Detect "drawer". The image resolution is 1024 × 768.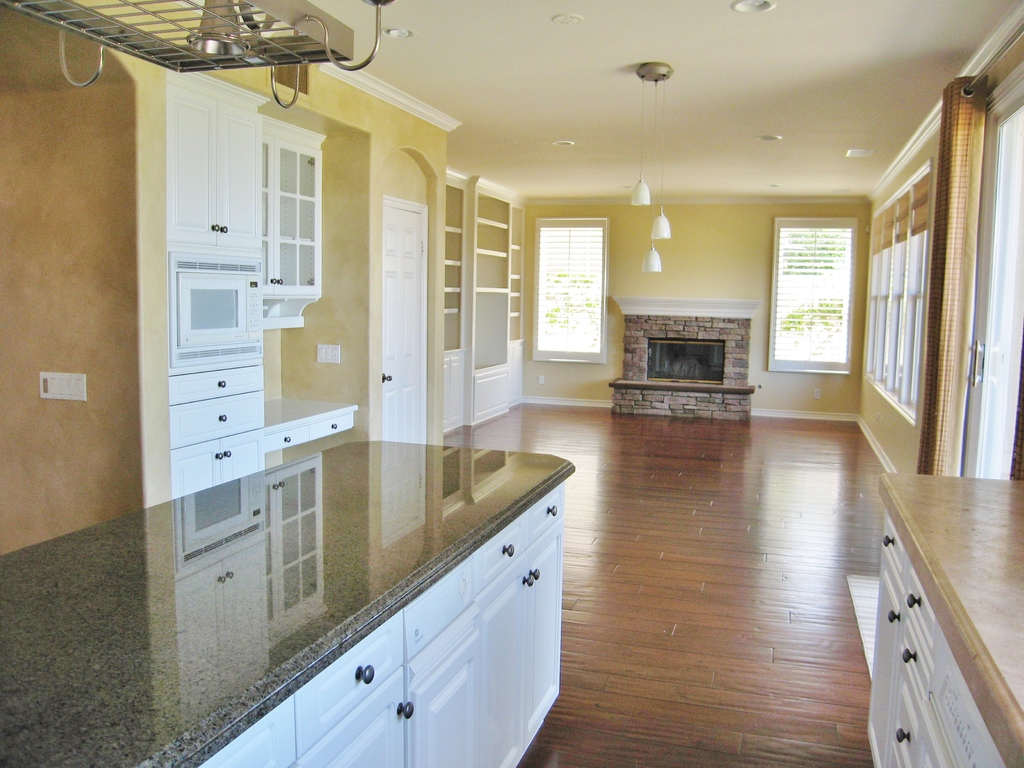
crop(166, 364, 262, 406).
